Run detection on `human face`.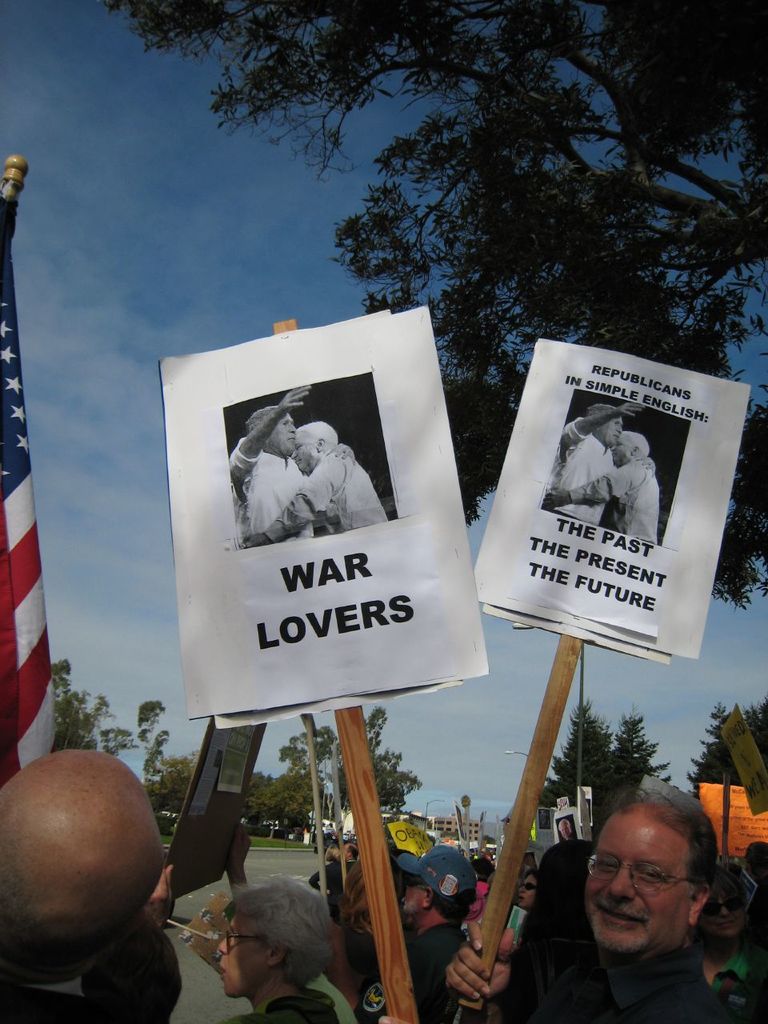
Result: select_region(742, 857, 767, 887).
